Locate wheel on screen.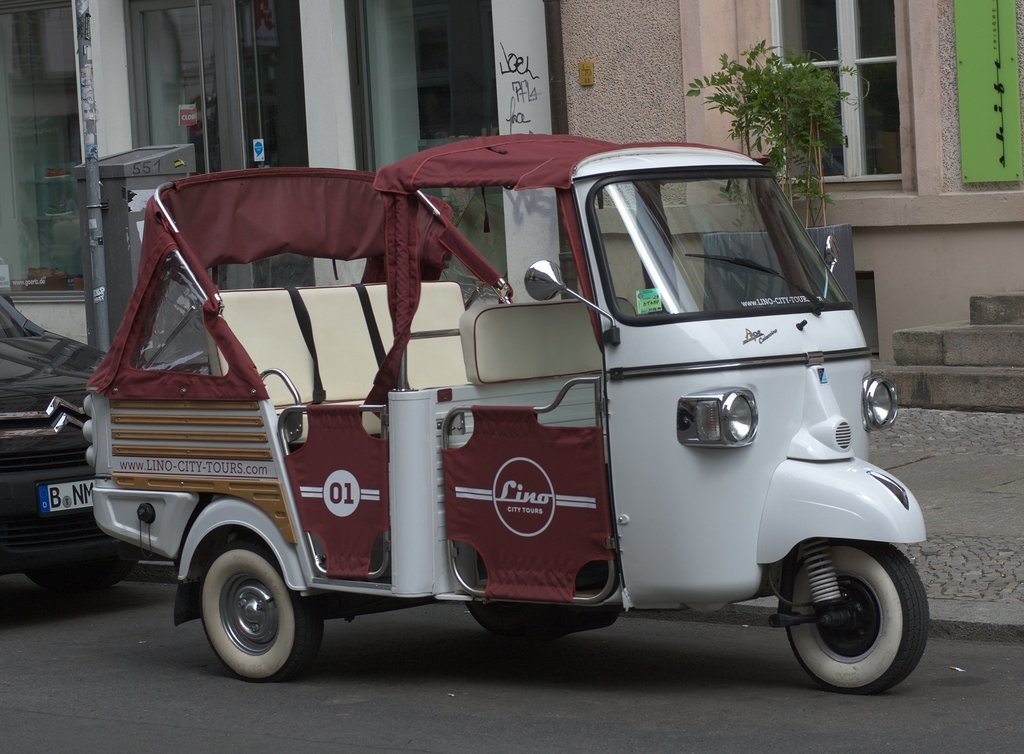
On screen at box(769, 540, 913, 694).
